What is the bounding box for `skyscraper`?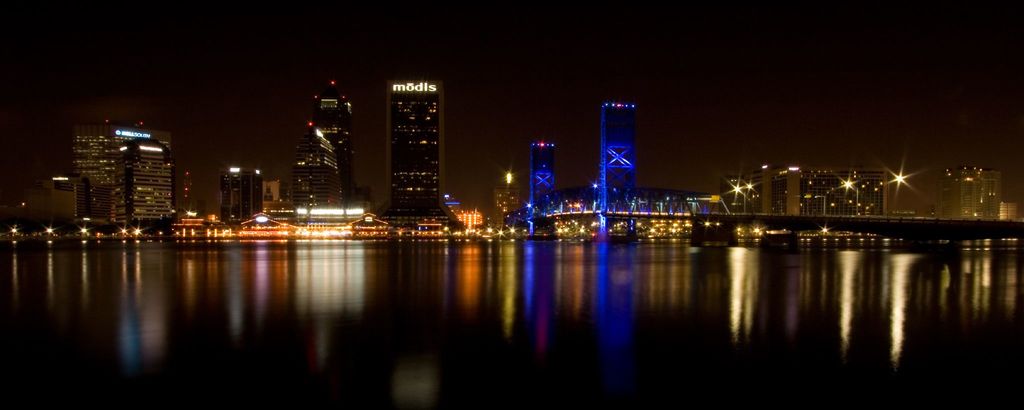
select_region(268, 78, 356, 224).
